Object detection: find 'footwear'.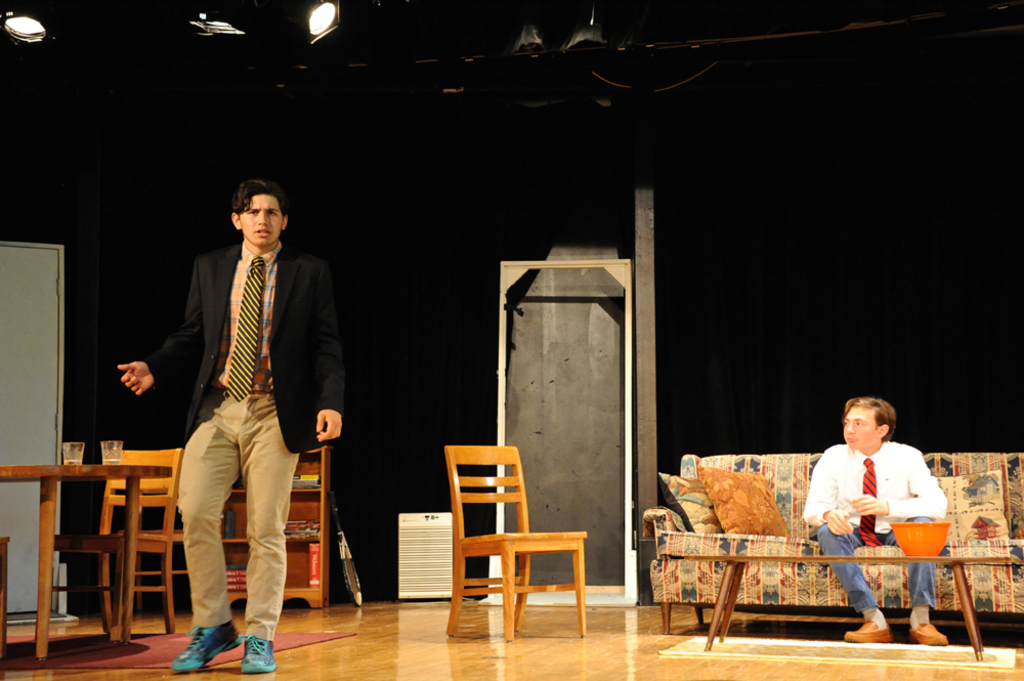
[166,597,236,667].
